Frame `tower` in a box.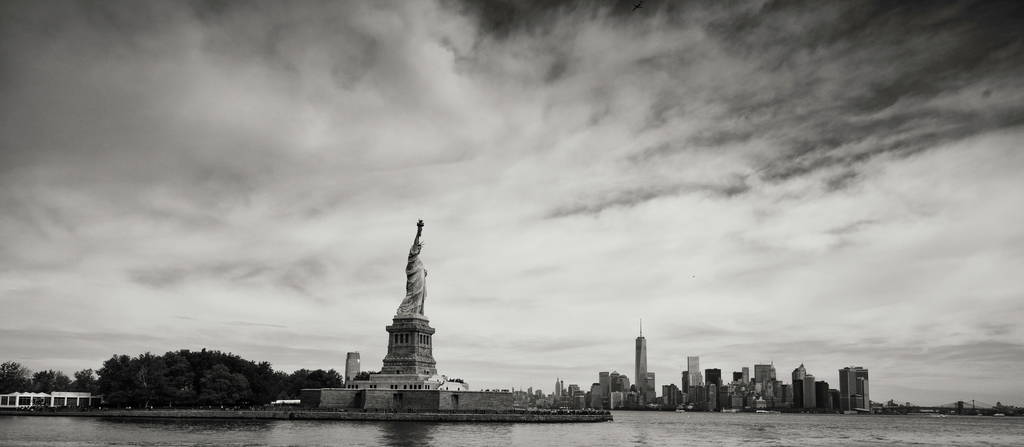
pyautogui.locateOnScreen(803, 373, 814, 407).
